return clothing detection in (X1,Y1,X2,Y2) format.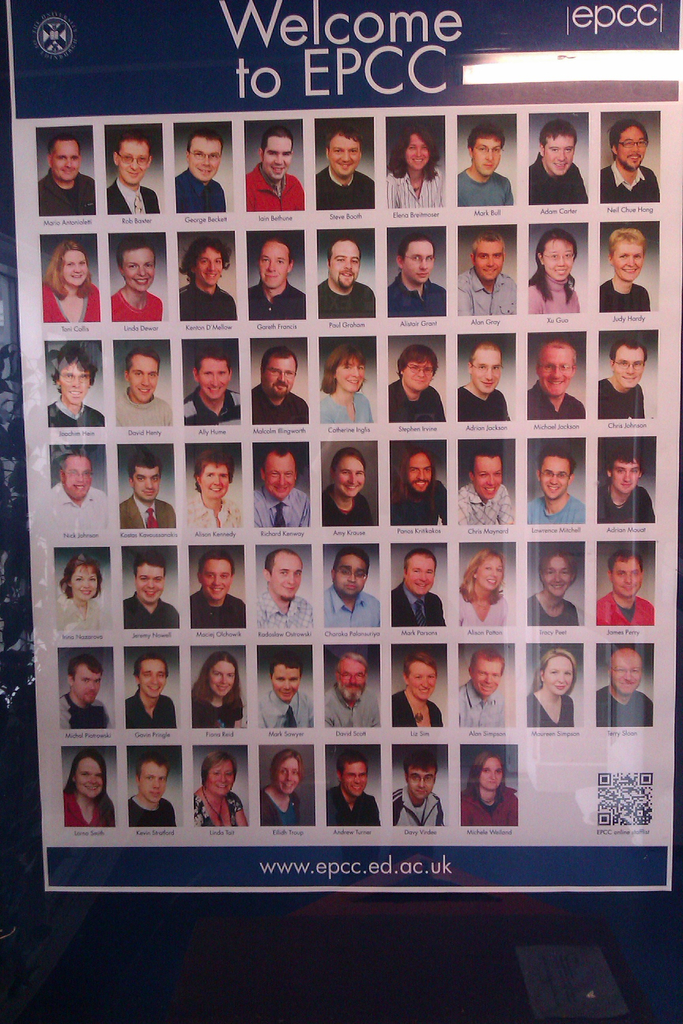
(254,587,312,627).
